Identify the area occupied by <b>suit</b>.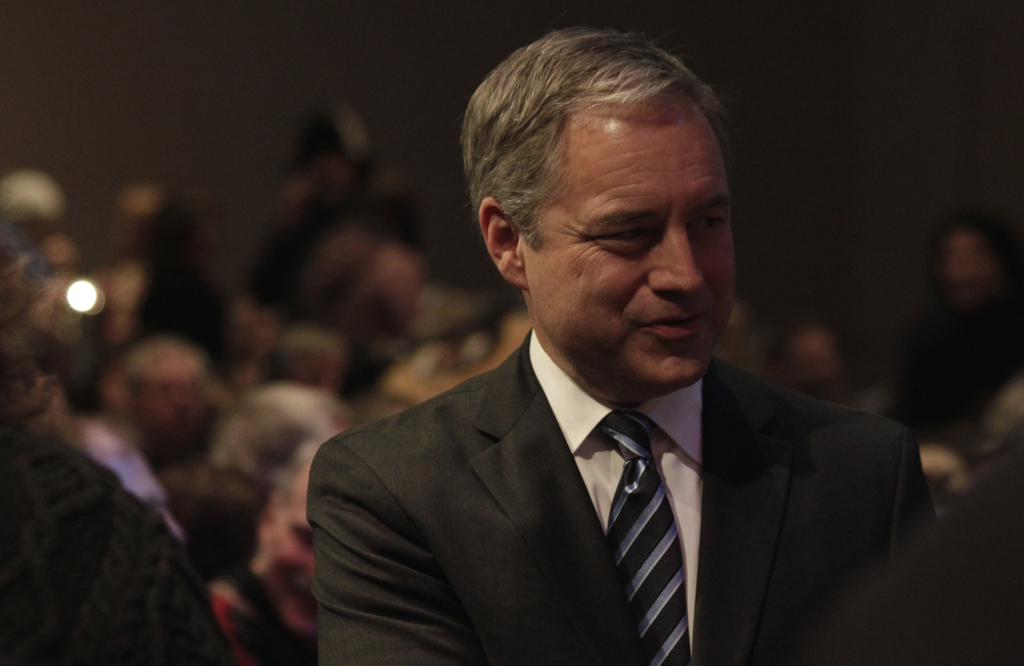
Area: [260, 285, 883, 649].
